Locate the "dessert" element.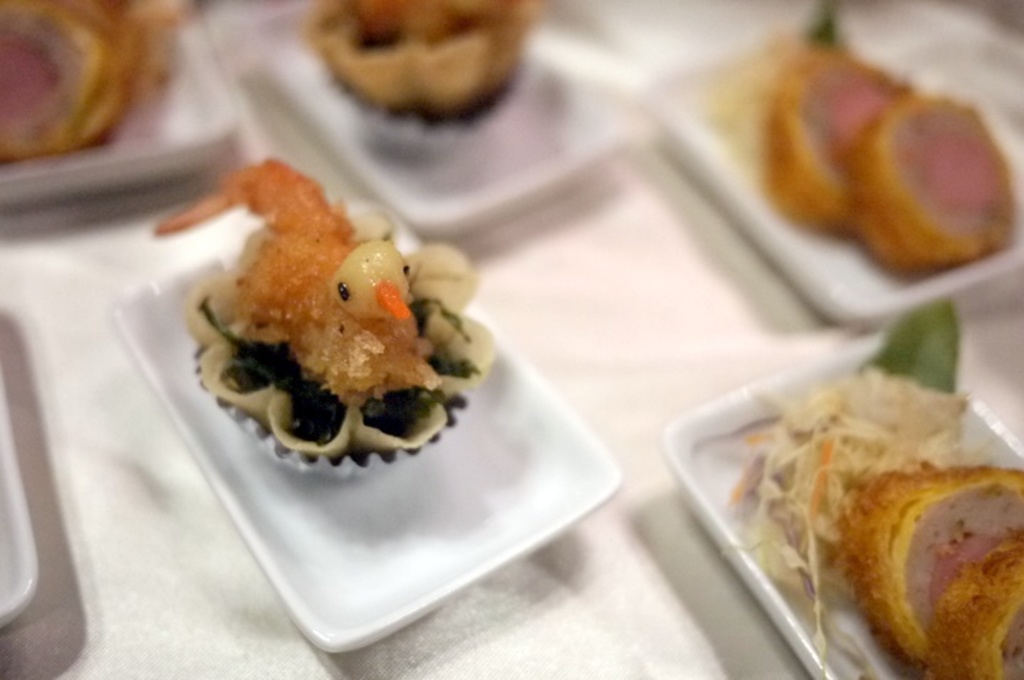
Element bbox: {"left": 155, "top": 155, "right": 498, "bottom": 459}.
